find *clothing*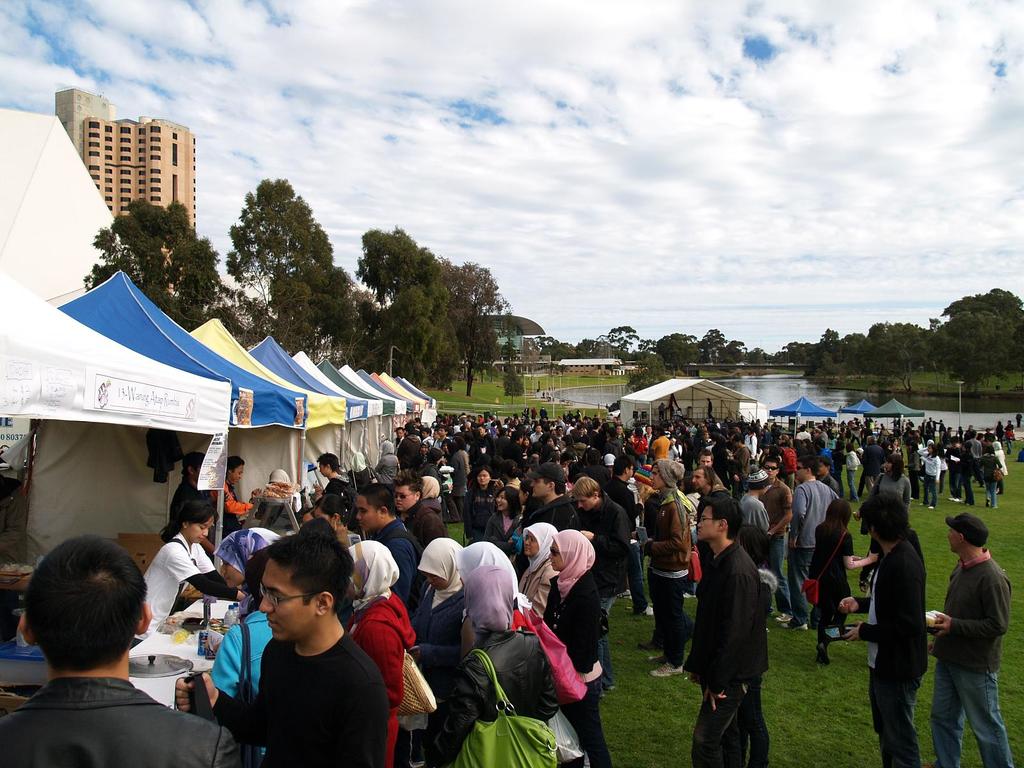
489,509,525,561
